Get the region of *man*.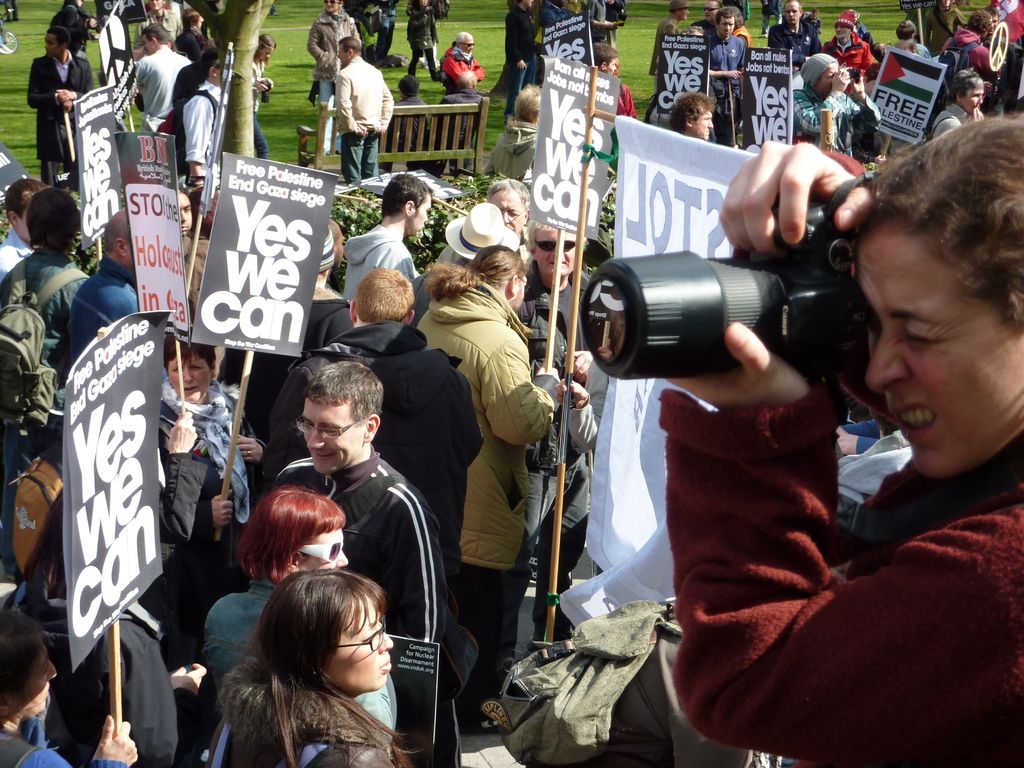
<region>131, 18, 201, 134</region>.
